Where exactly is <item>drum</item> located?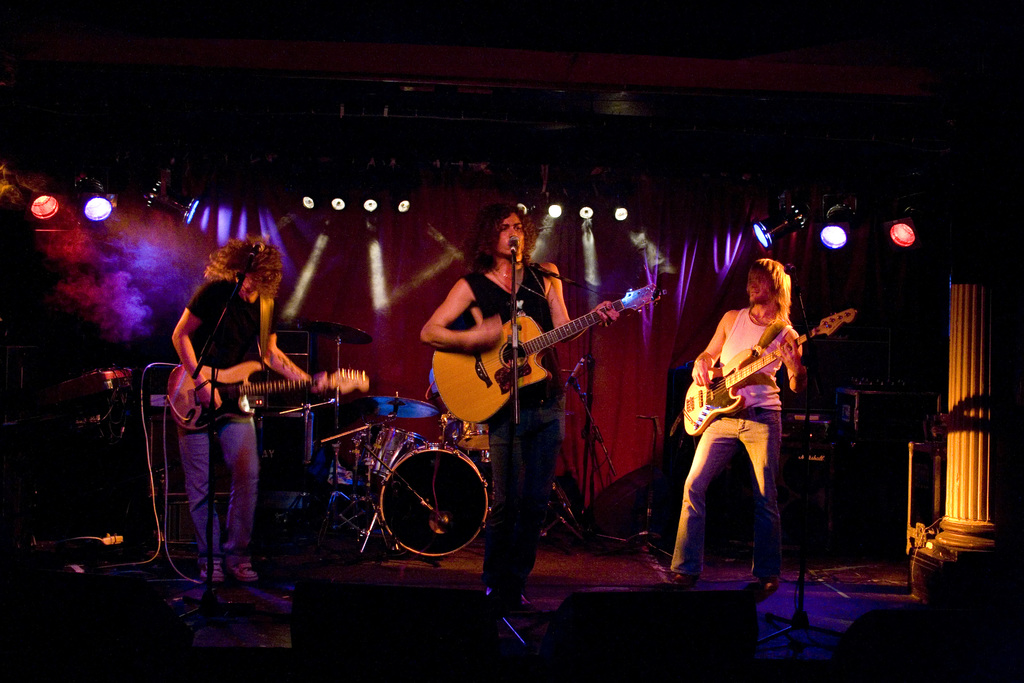
Its bounding box is pyautogui.locateOnScreen(454, 420, 490, 448).
